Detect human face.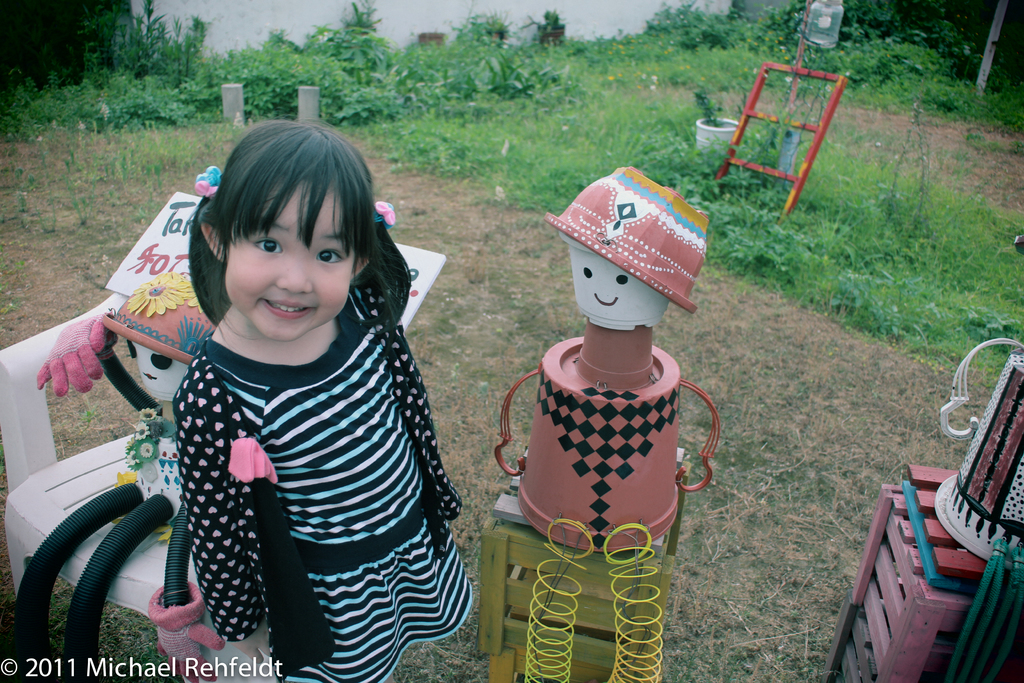
Detected at x1=224, y1=181, x2=354, y2=345.
